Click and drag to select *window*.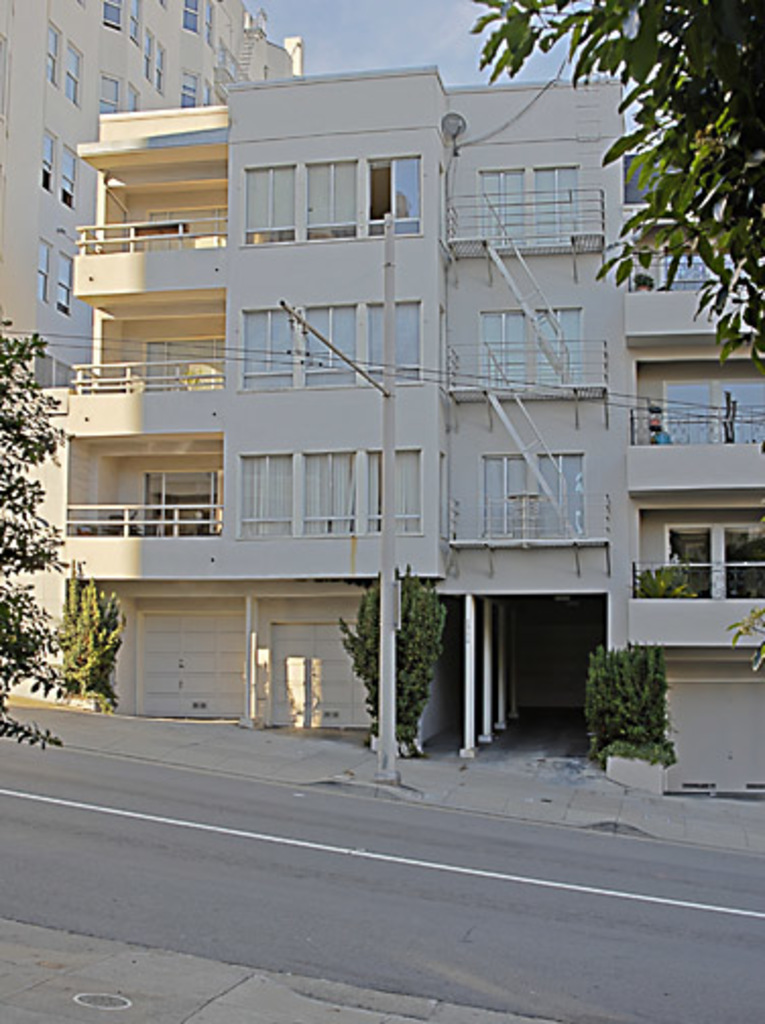
Selection: [100,0,120,35].
